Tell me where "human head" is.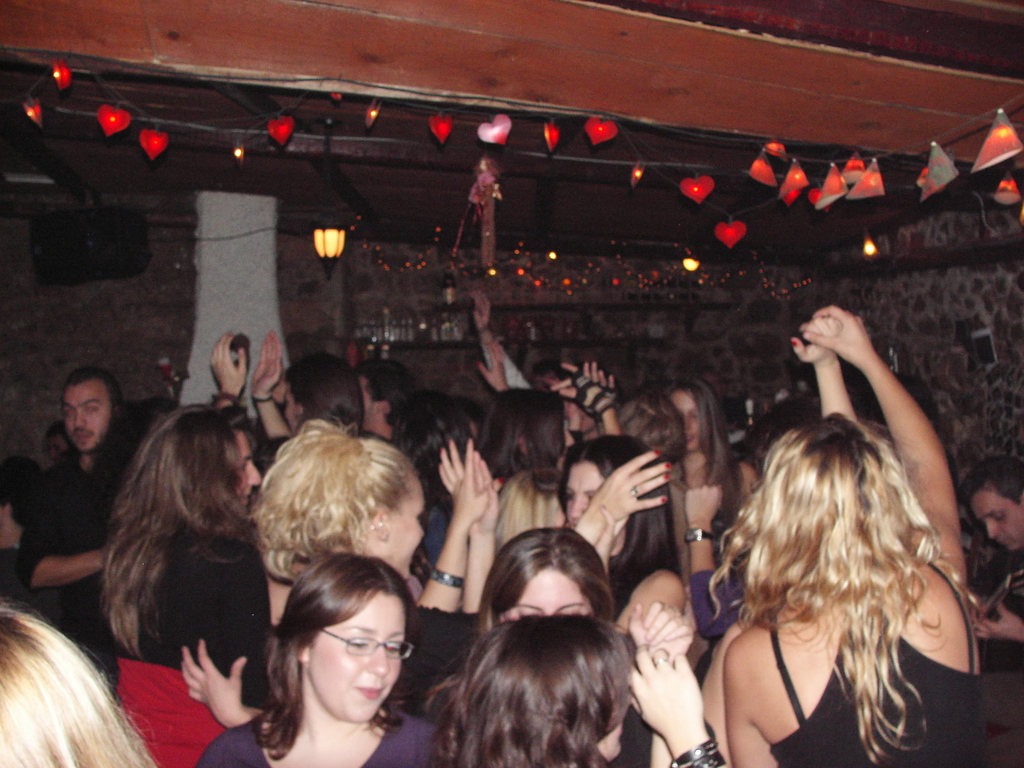
"human head" is at 620 387 684 455.
